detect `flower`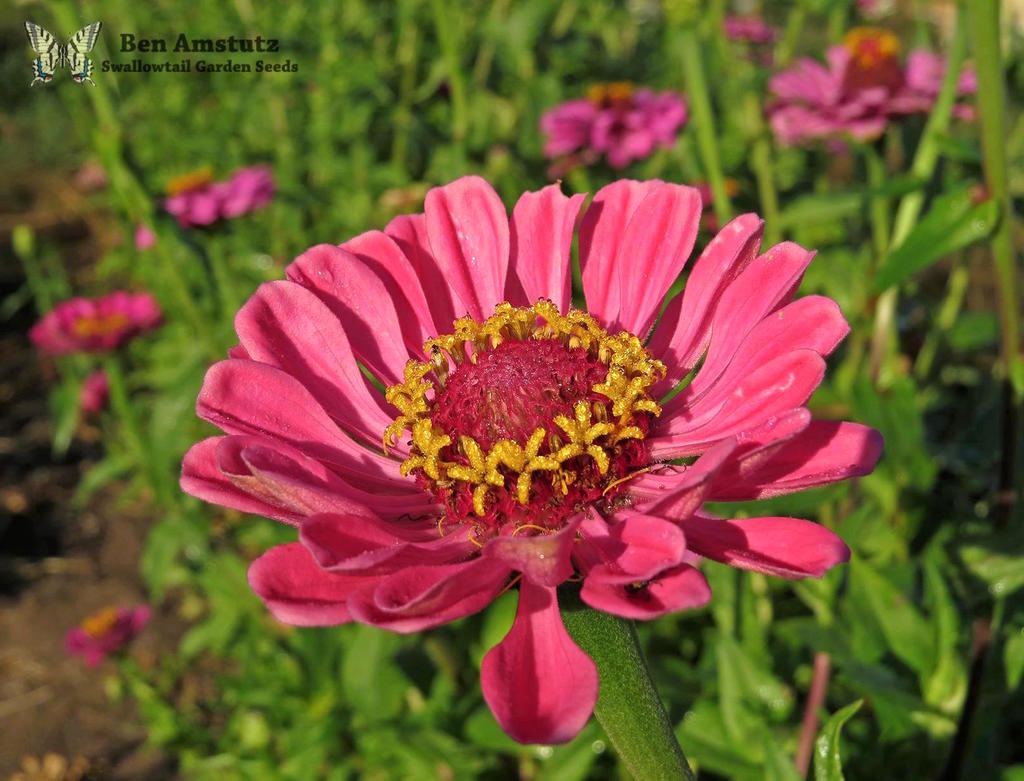
[left=188, top=154, right=858, bottom=718]
